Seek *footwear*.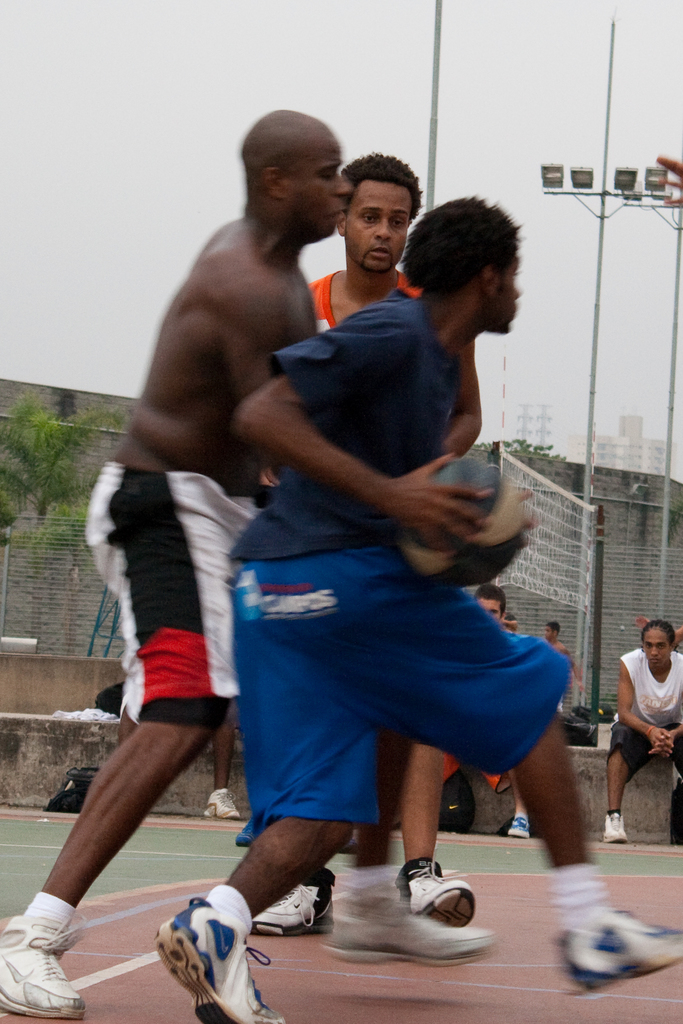
pyautogui.locateOnScreen(253, 882, 337, 933).
